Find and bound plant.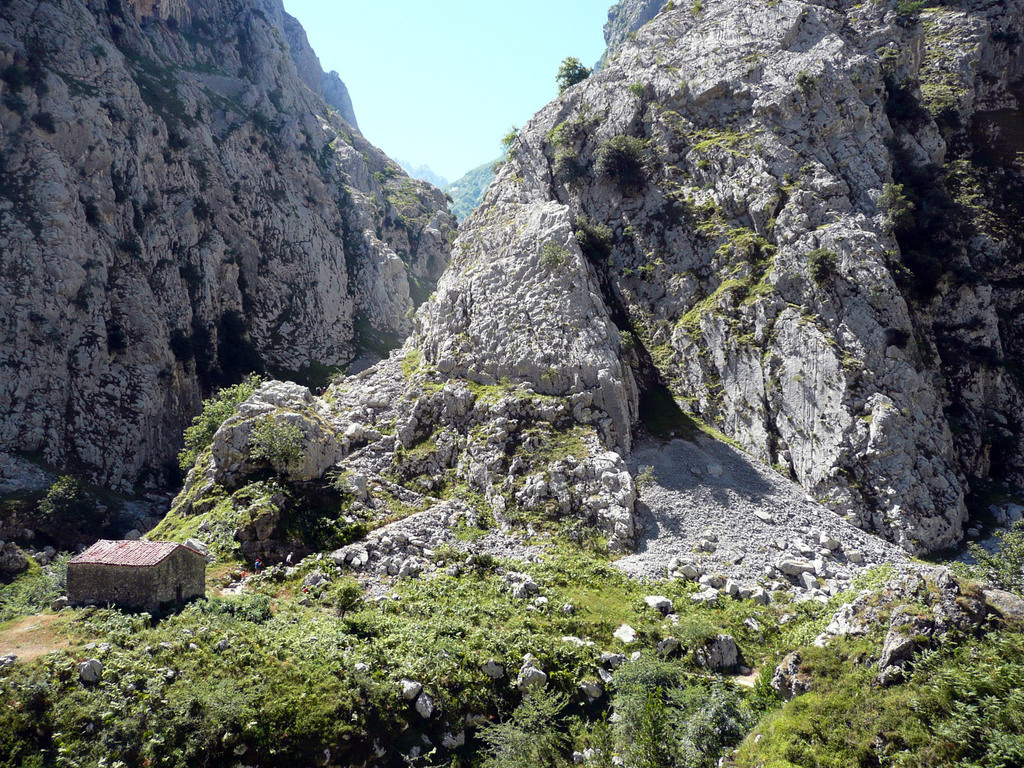
Bound: 662/158/686/175.
